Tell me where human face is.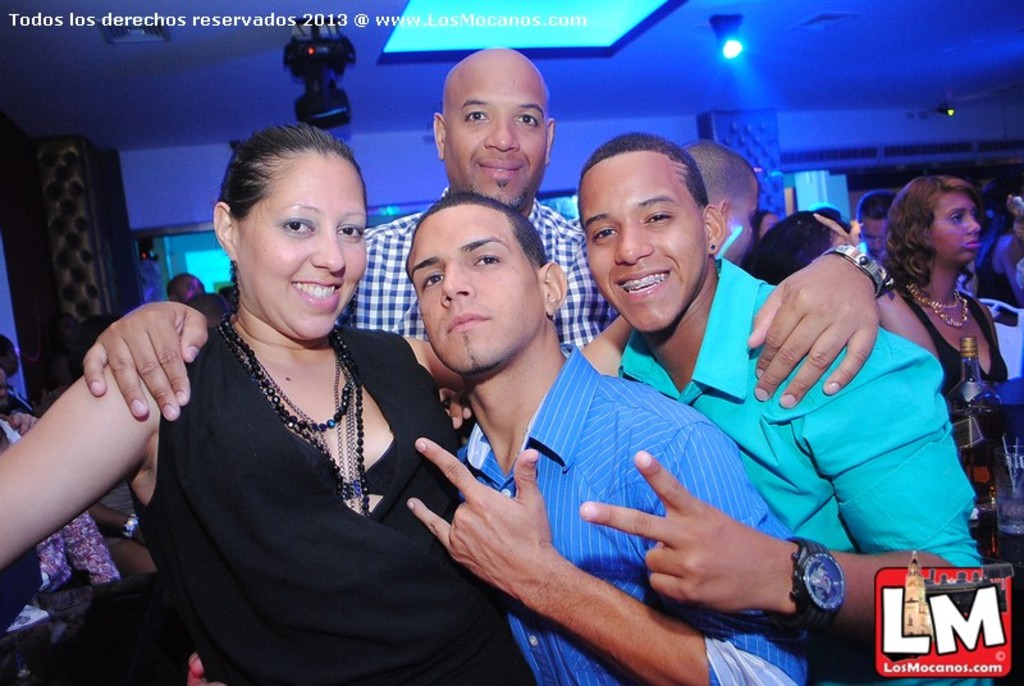
human face is at BBox(931, 197, 982, 266).
